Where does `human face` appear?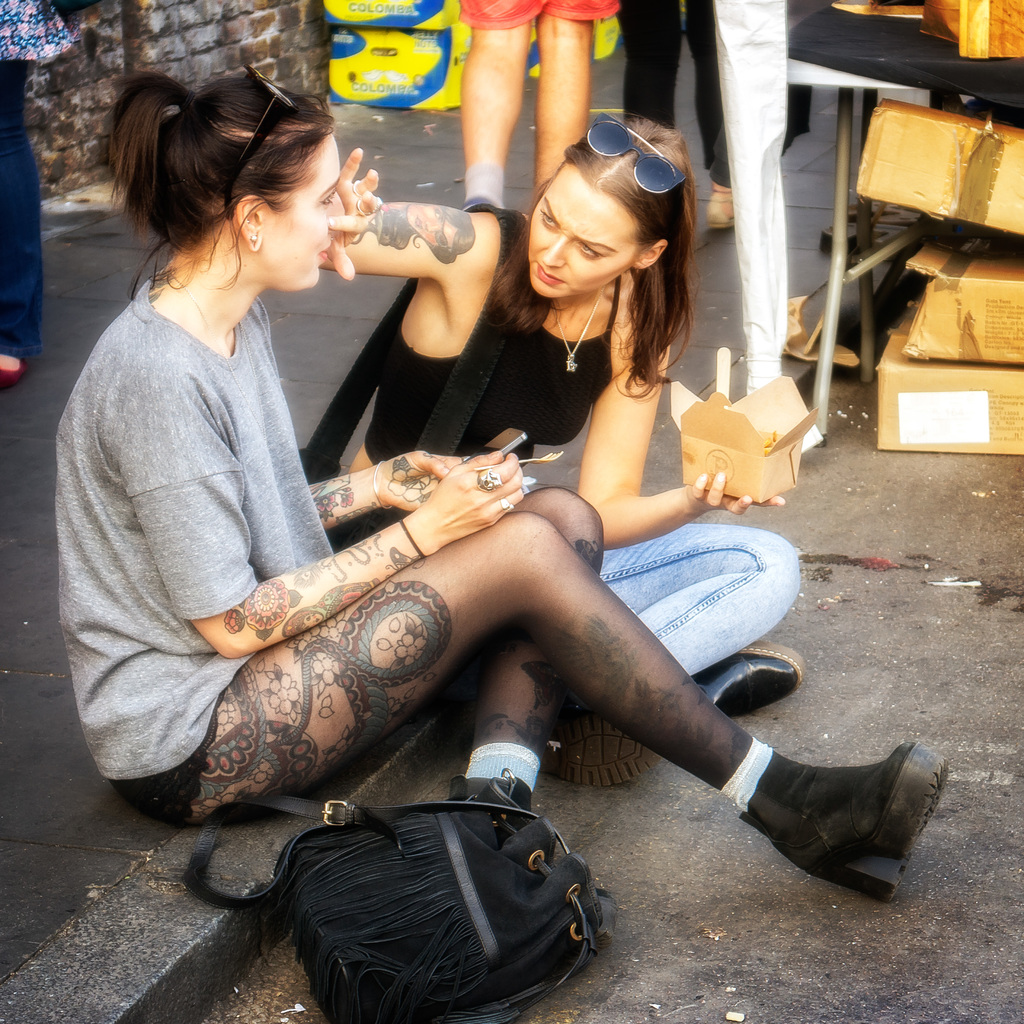
Appears at 525 157 635 297.
